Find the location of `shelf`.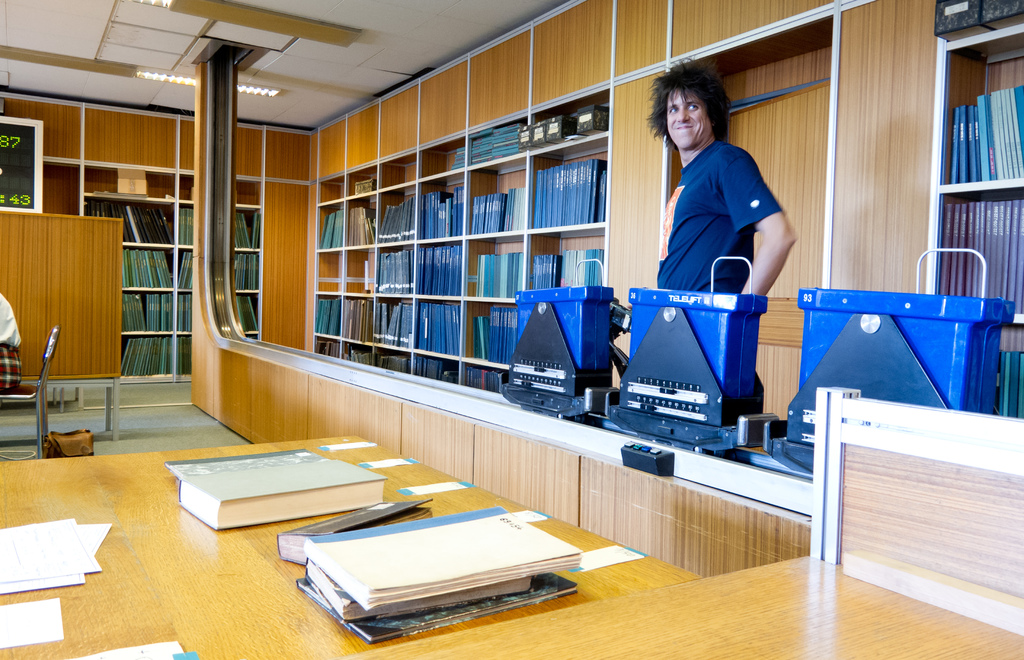
Location: {"x1": 373, "y1": 241, "x2": 409, "y2": 301}.
